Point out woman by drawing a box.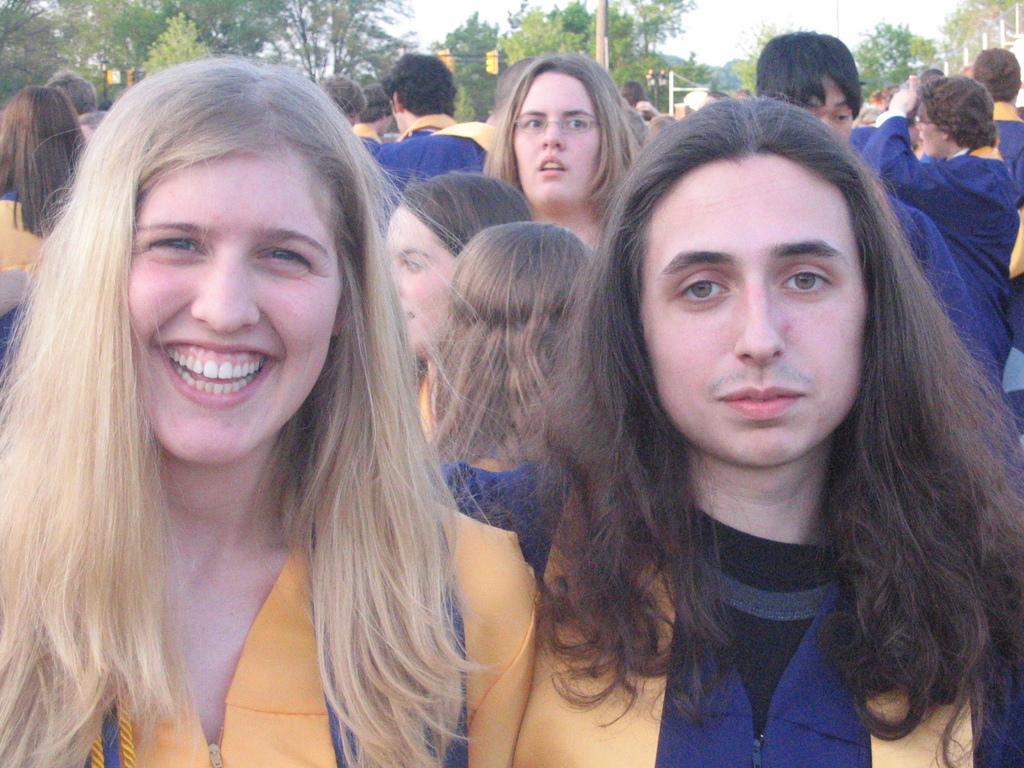
(0,82,88,233).
